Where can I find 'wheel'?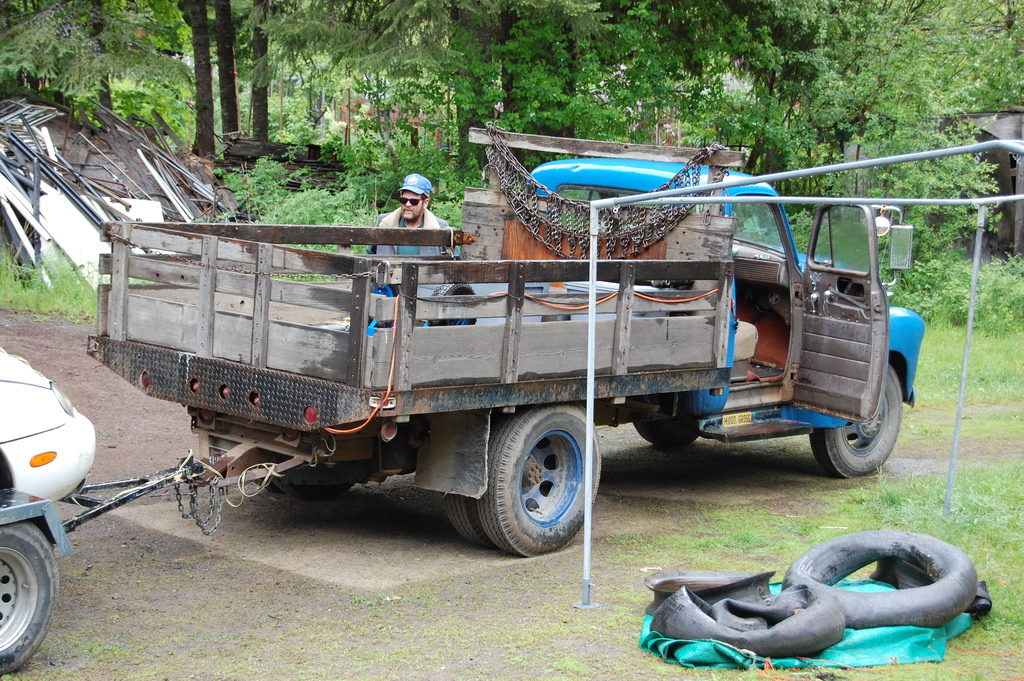
You can find it at box=[474, 406, 602, 554].
